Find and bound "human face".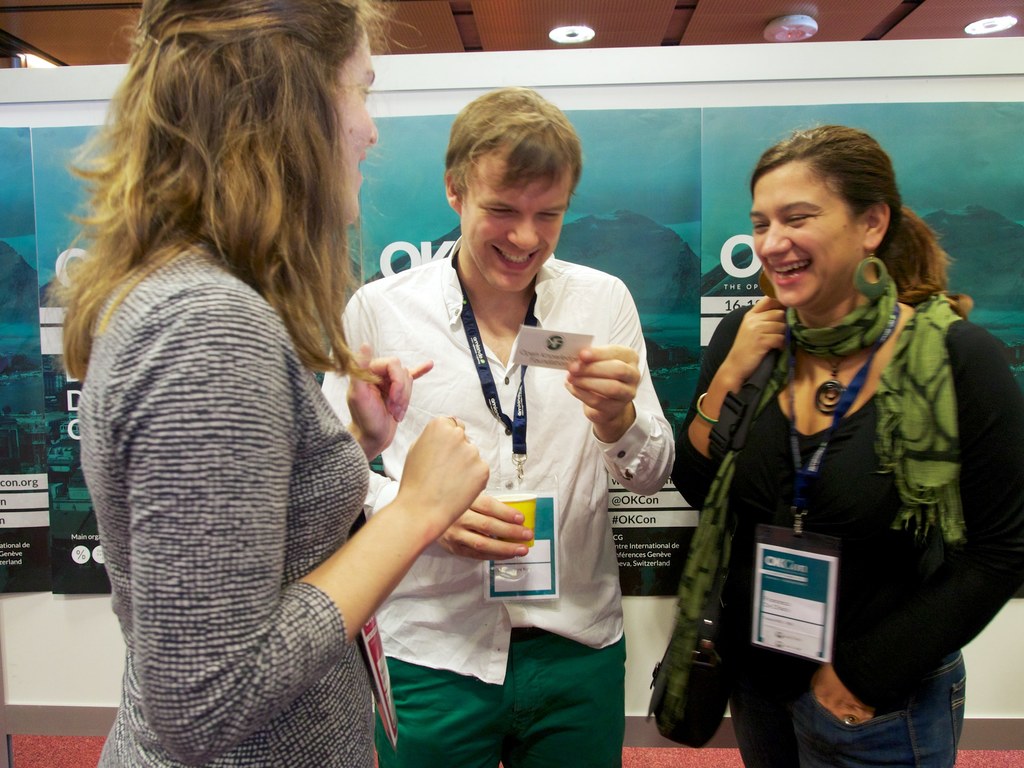
Bound: {"x1": 753, "y1": 166, "x2": 867, "y2": 301}.
